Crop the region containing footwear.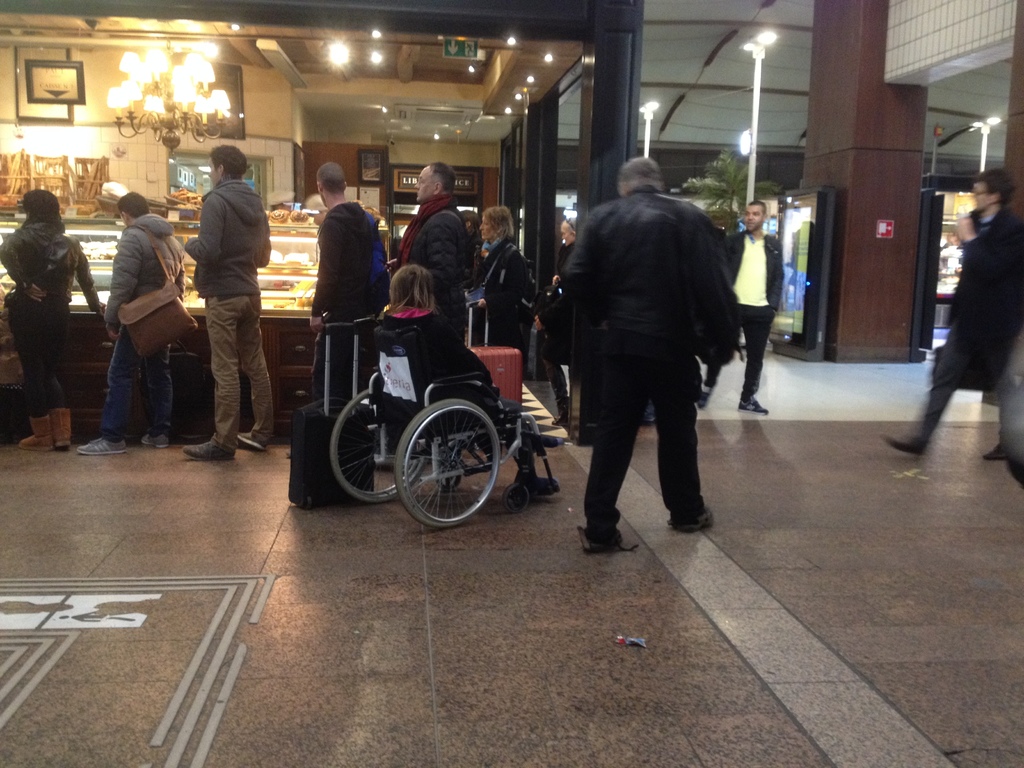
Crop region: 982:441:1009:463.
